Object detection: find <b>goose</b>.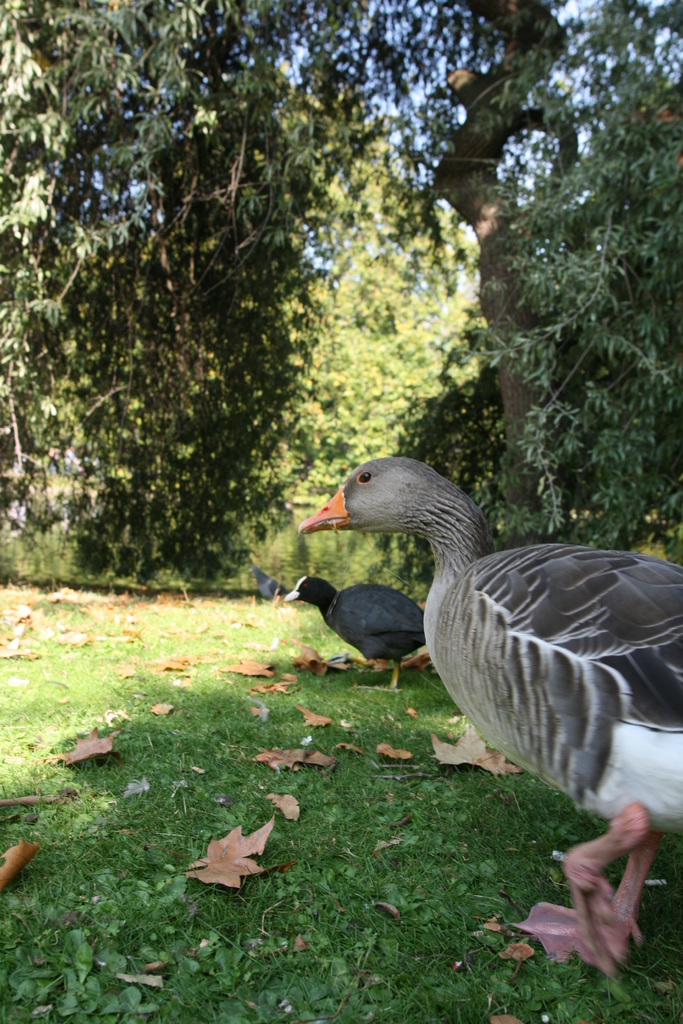
(x1=279, y1=573, x2=430, y2=691).
